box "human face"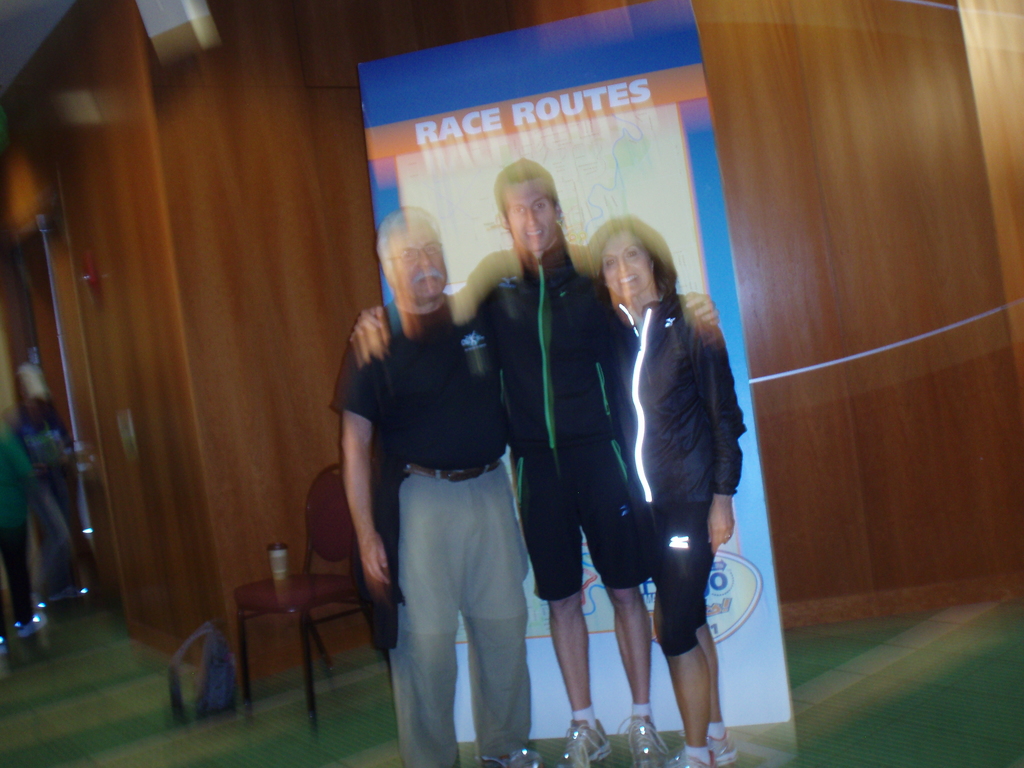
select_region(508, 175, 557, 250)
